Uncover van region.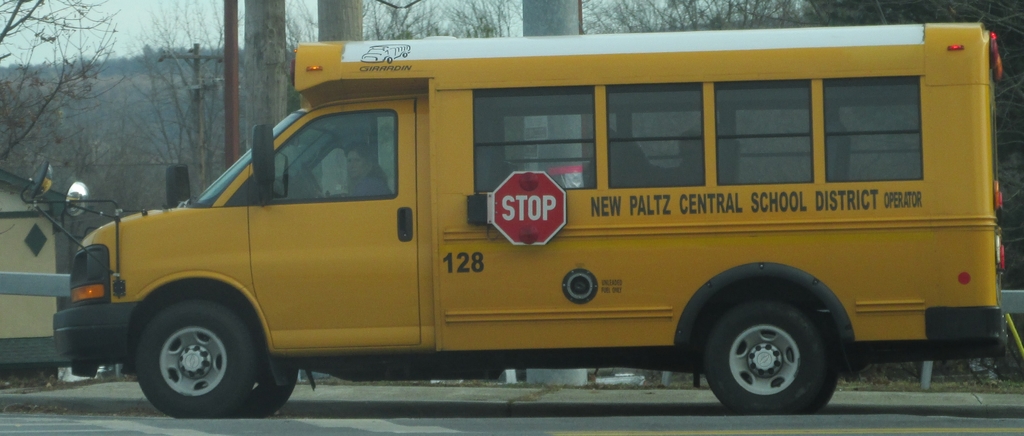
Uncovered: 19/19/1009/416.
